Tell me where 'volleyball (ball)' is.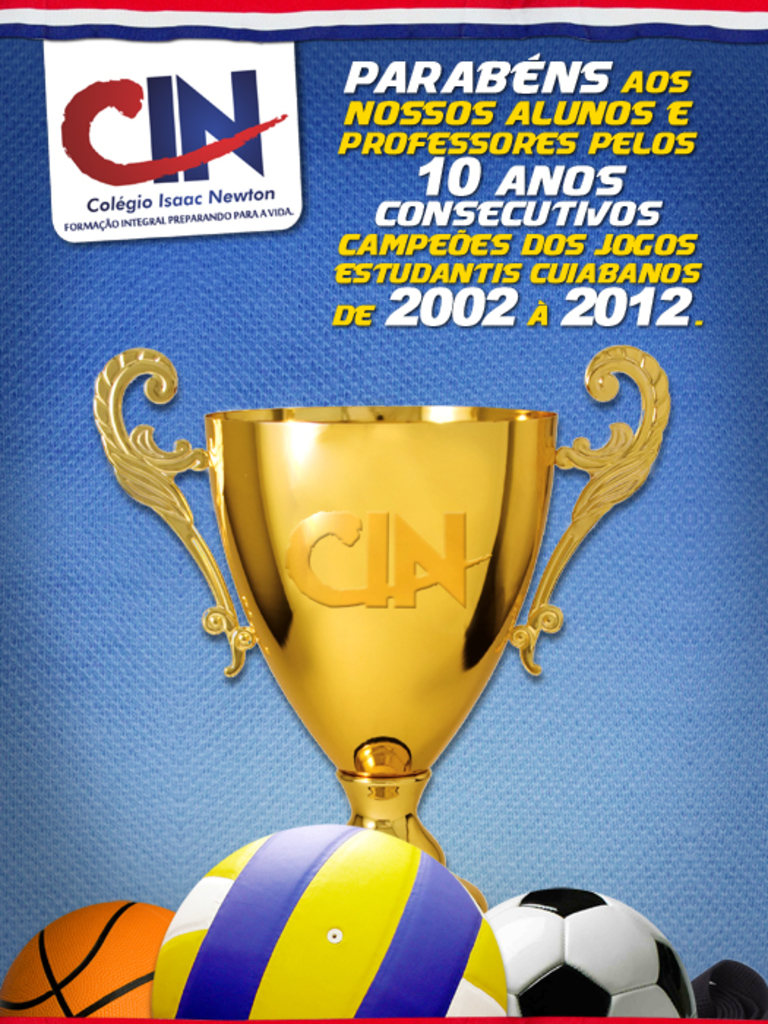
'volleyball (ball)' is at [149,818,509,1020].
